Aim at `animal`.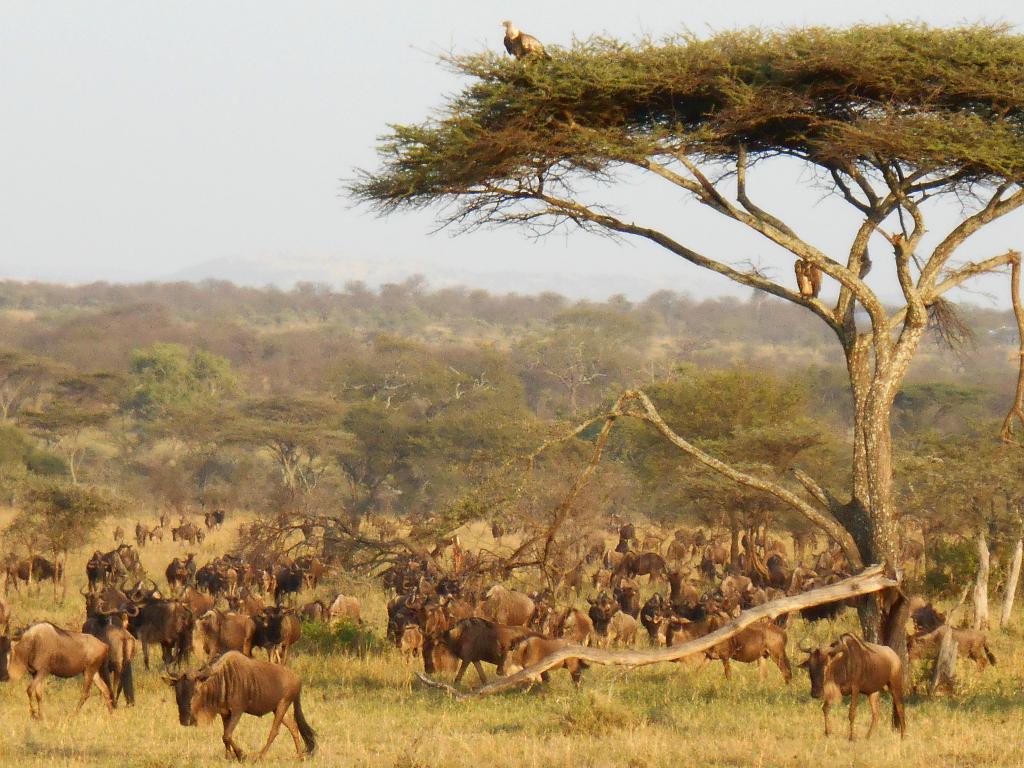
Aimed at (x1=662, y1=605, x2=792, y2=687).
